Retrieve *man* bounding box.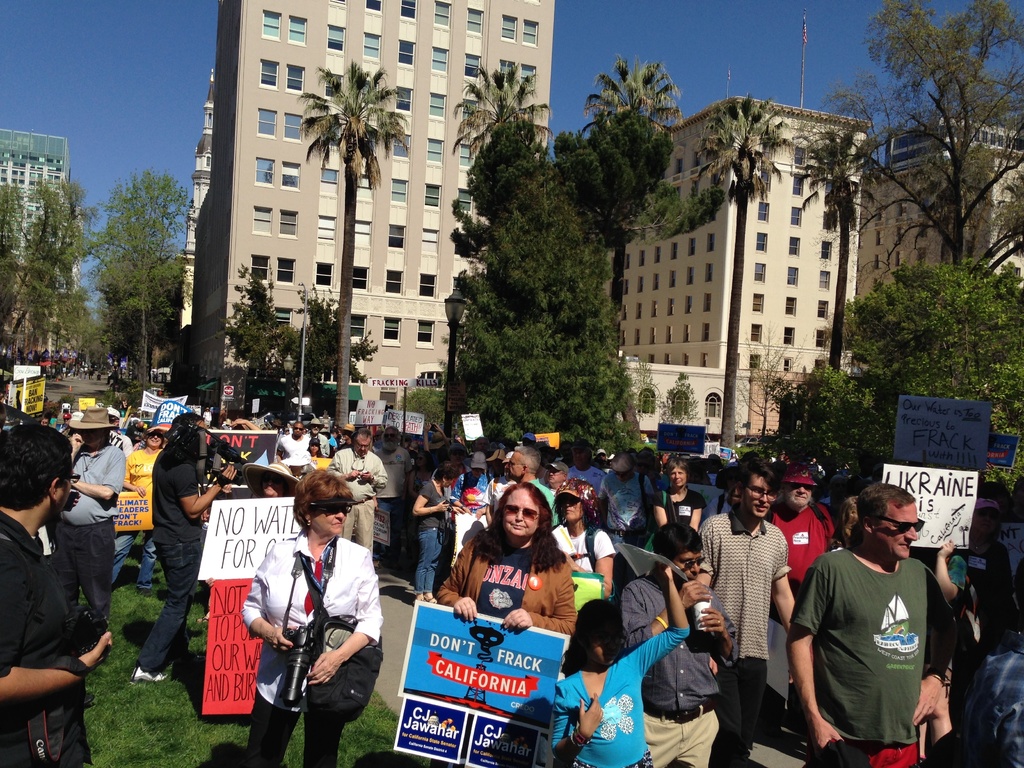
Bounding box: (330, 420, 356, 458).
